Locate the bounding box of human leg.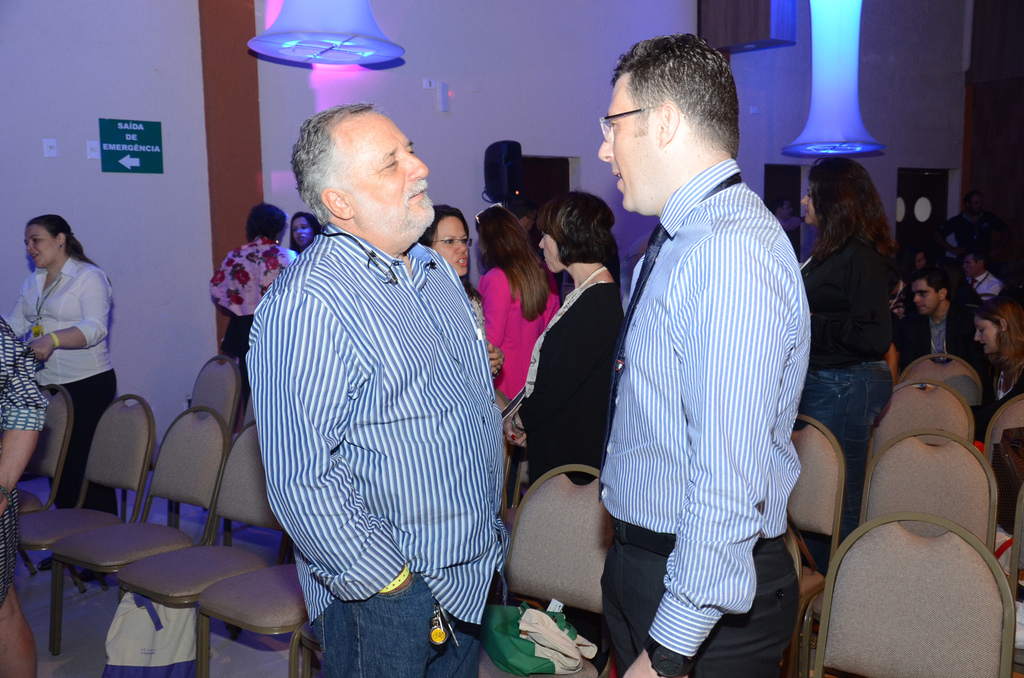
Bounding box: pyautogui.locateOnScreen(310, 572, 461, 677).
